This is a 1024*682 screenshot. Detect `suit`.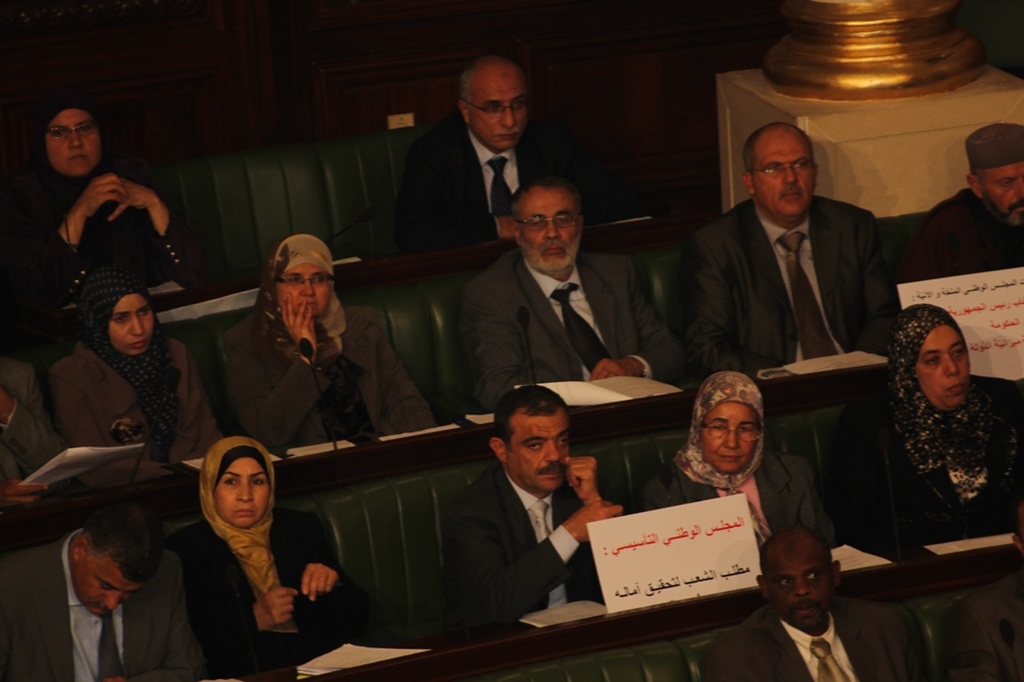
(left=943, top=580, right=1023, bottom=681).
